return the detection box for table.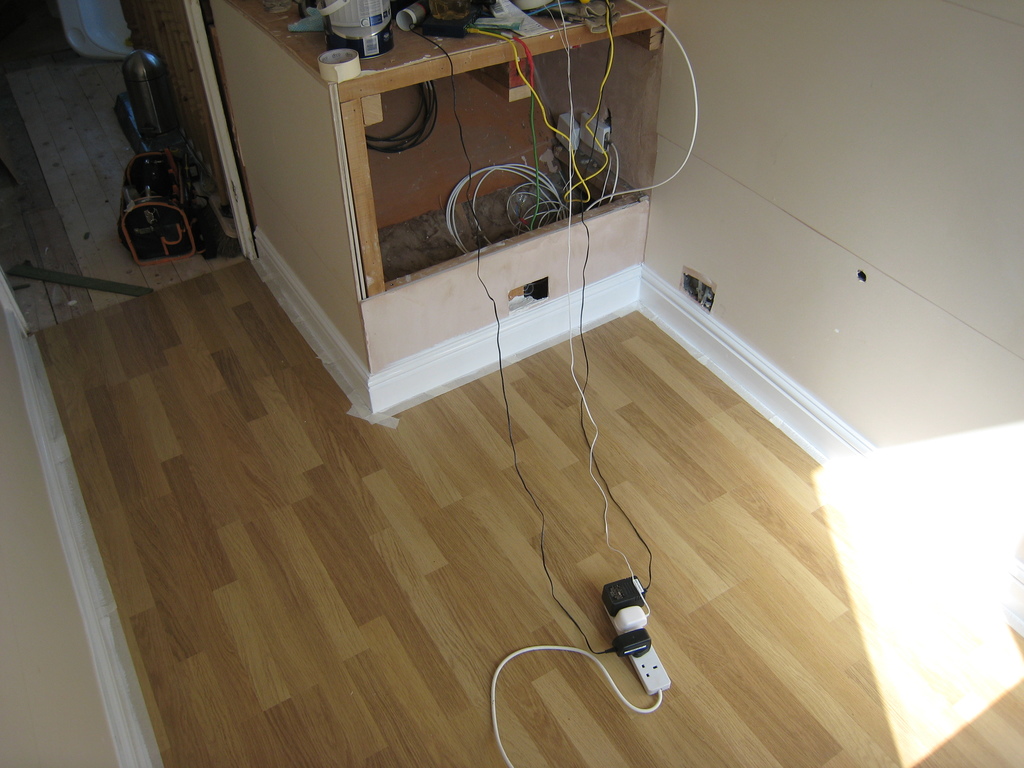
x1=207 y1=1 x2=671 y2=426.
